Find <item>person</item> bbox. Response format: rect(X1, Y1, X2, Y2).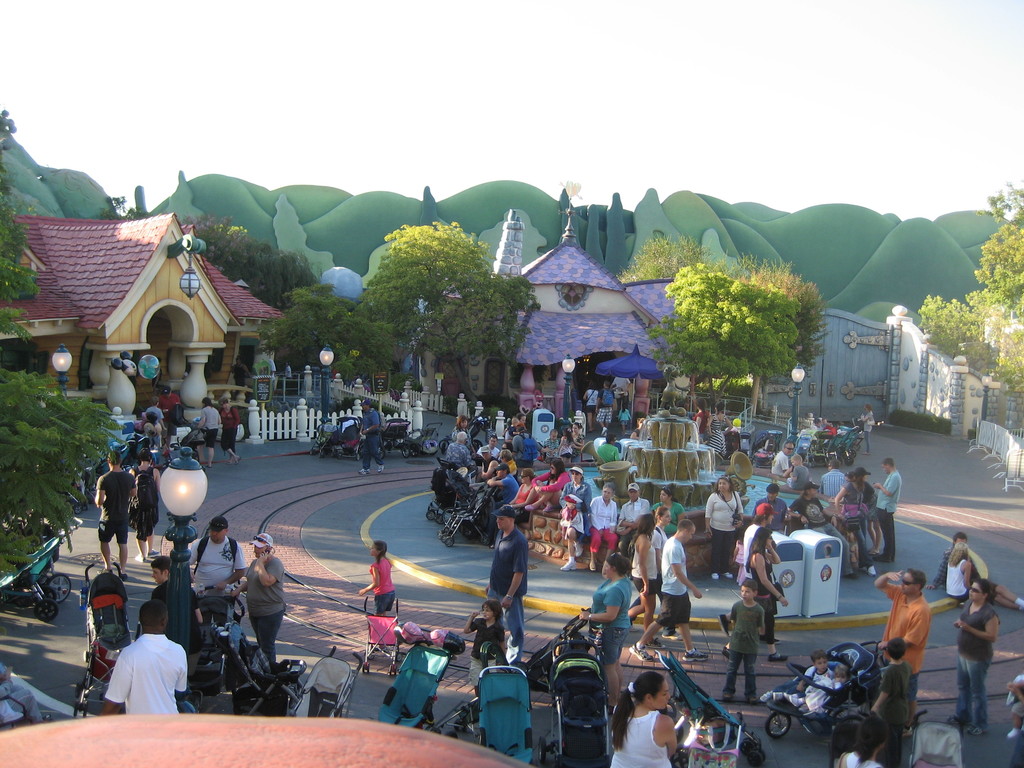
rect(457, 596, 508, 701).
